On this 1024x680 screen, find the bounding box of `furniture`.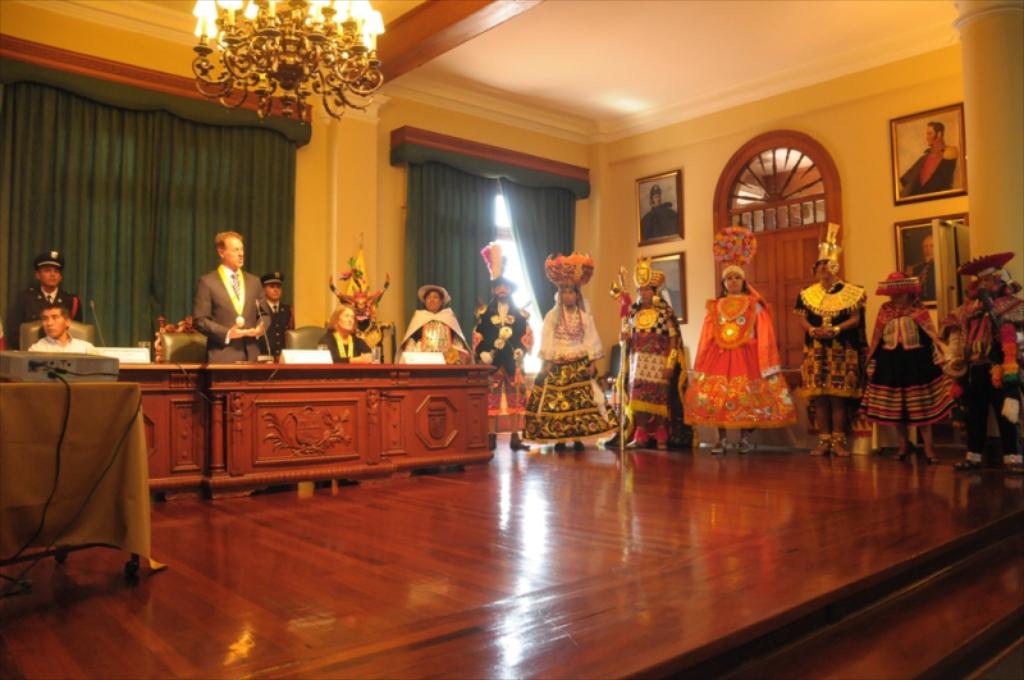
Bounding box: select_region(287, 328, 332, 347).
